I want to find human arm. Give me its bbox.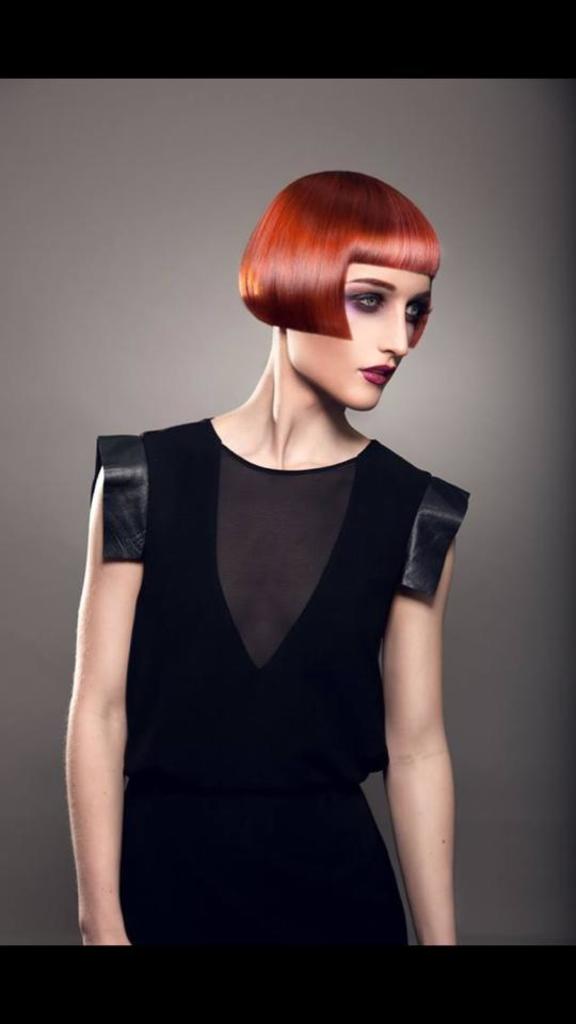
crop(382, 476, 468, 959).
